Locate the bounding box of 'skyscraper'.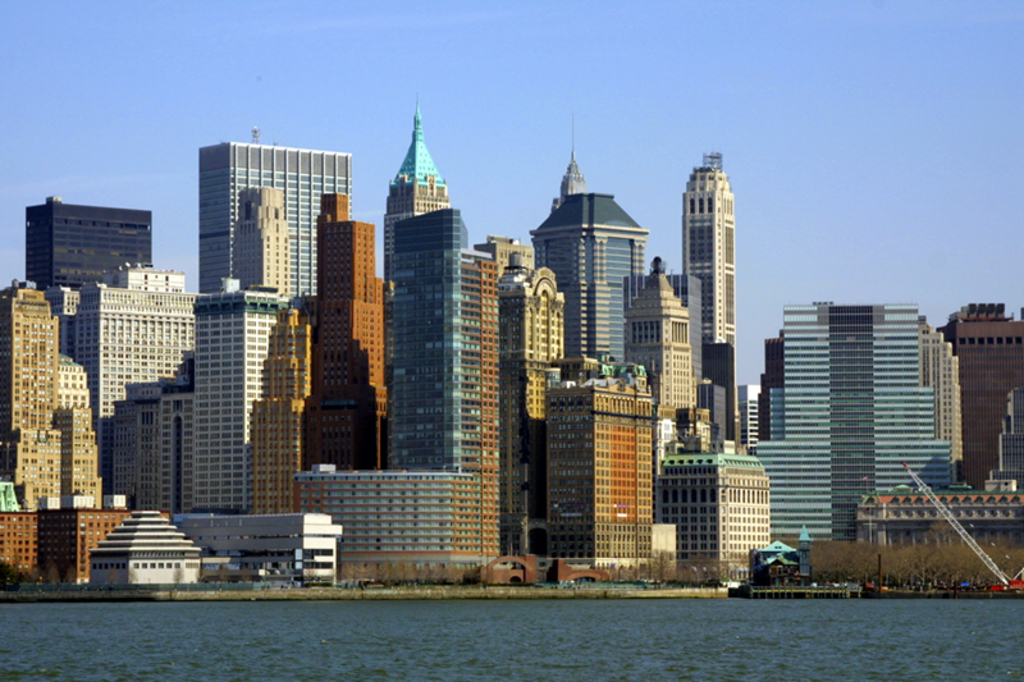
Bounding box: {"left": 477, "top": 241, "right": 580, "bottom": 559}.
